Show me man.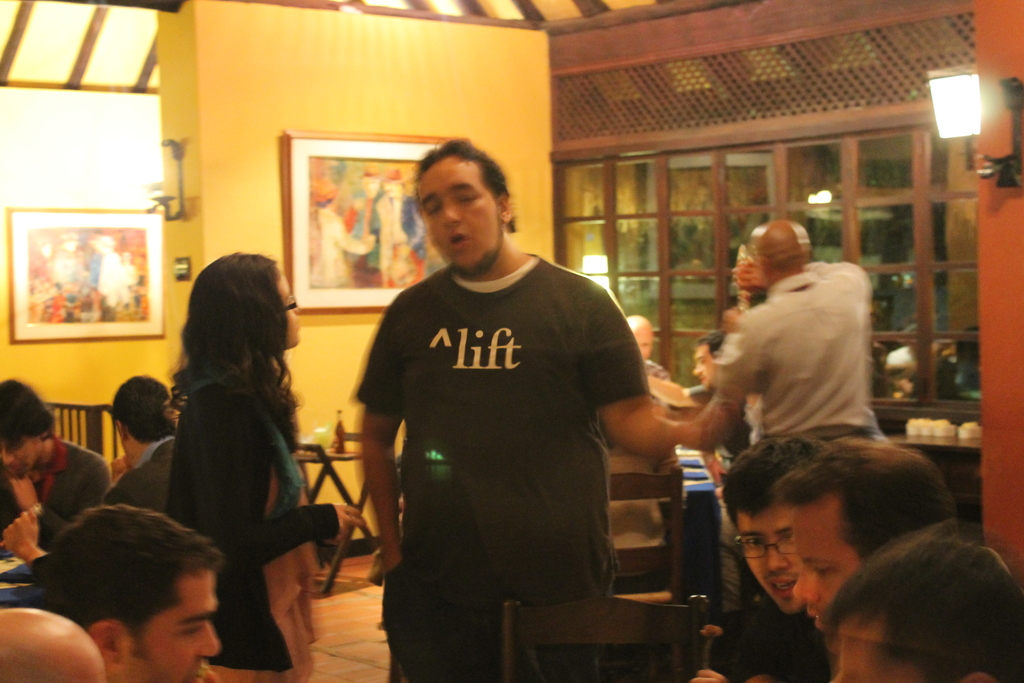
man is here: bbox=[765, 435, 961, 636].
